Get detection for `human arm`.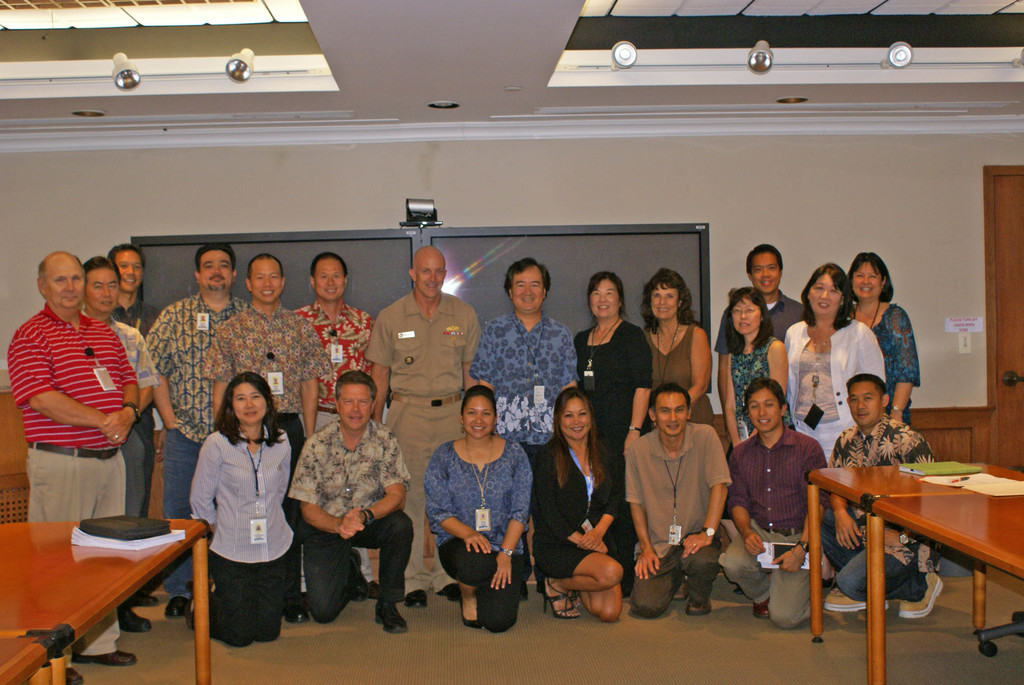
Detection: (x1=14, y1=331, x2=123, y2=447).
